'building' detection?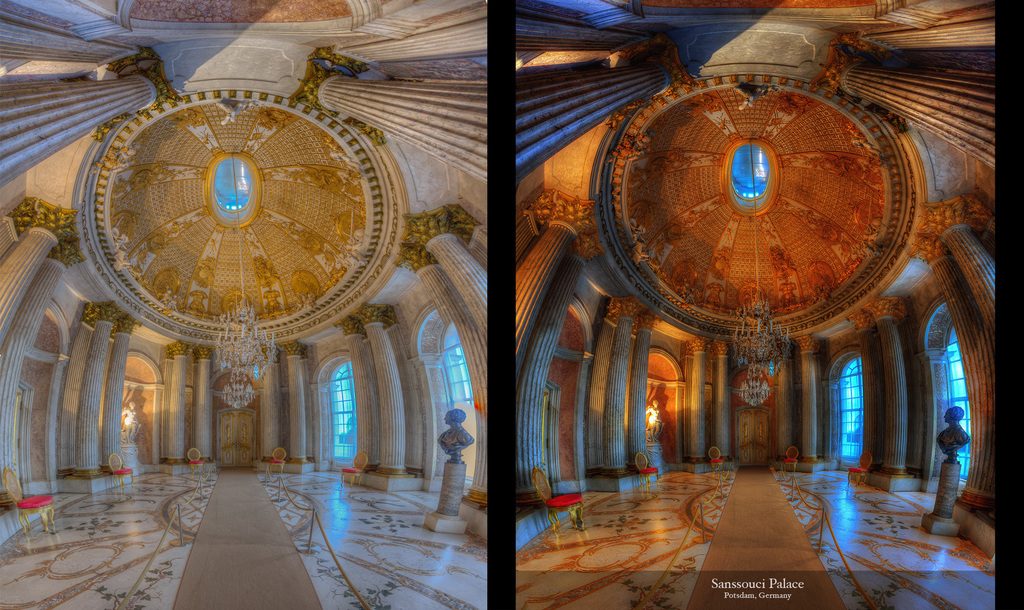
[515, 0, 999, 606]
